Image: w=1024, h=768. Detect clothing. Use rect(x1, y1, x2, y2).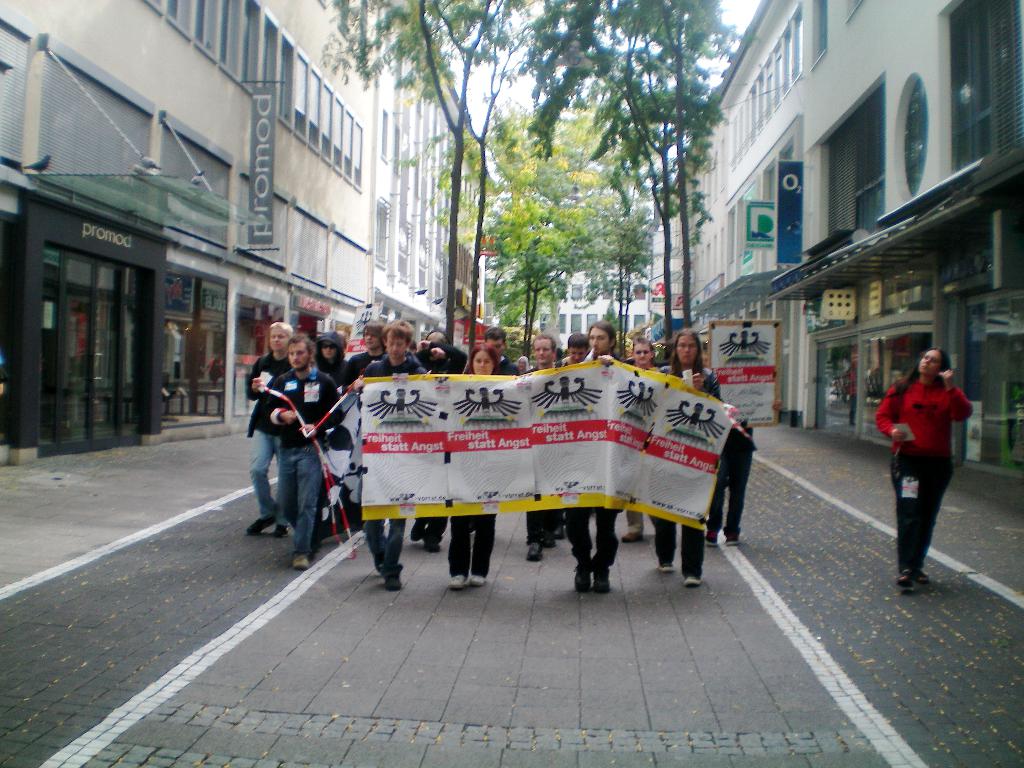
rect(430, 339, 460, 381).
